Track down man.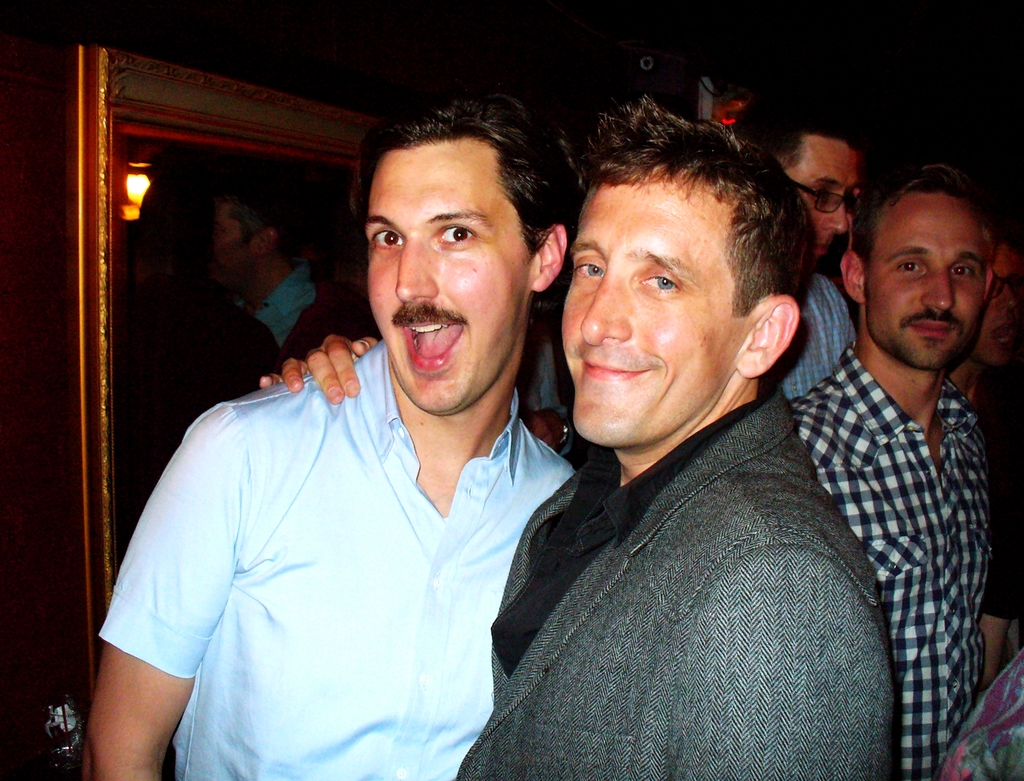
Tracked to (213,190,317,341).
